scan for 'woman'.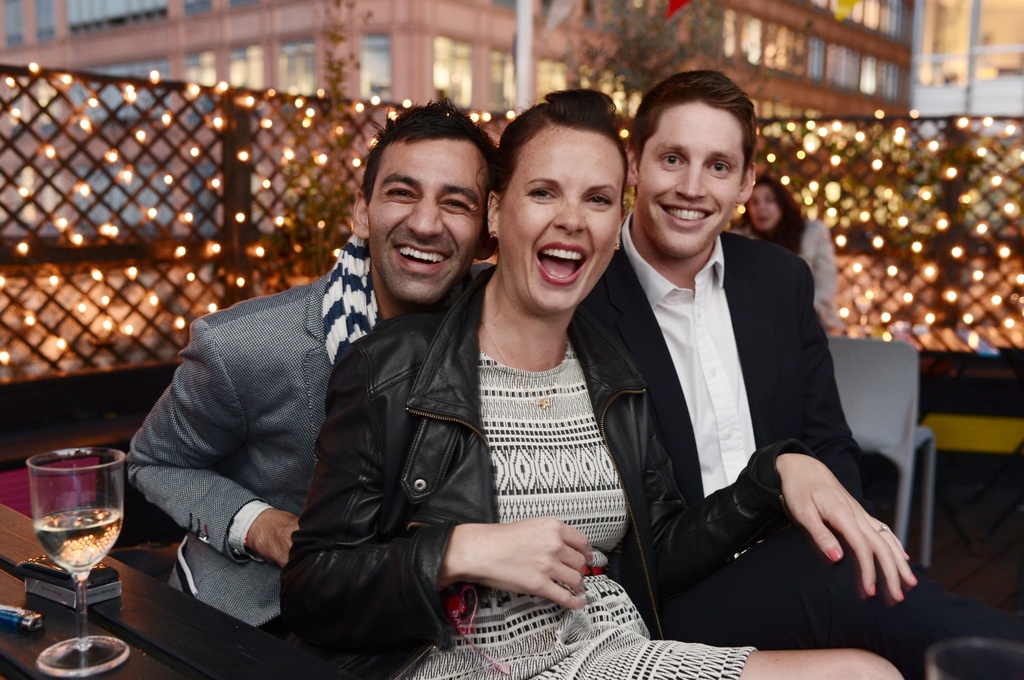
Scan result: crop(282, 97, 660, 679).
